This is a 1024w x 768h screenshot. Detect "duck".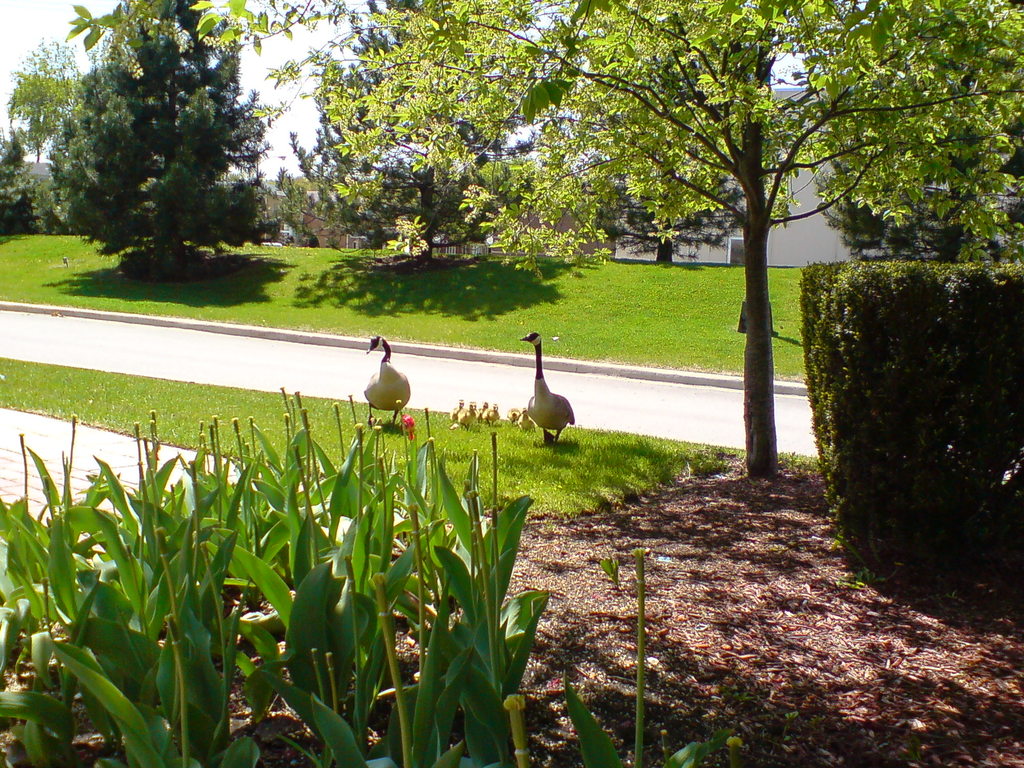
crop(343, 339, 415, 439).
